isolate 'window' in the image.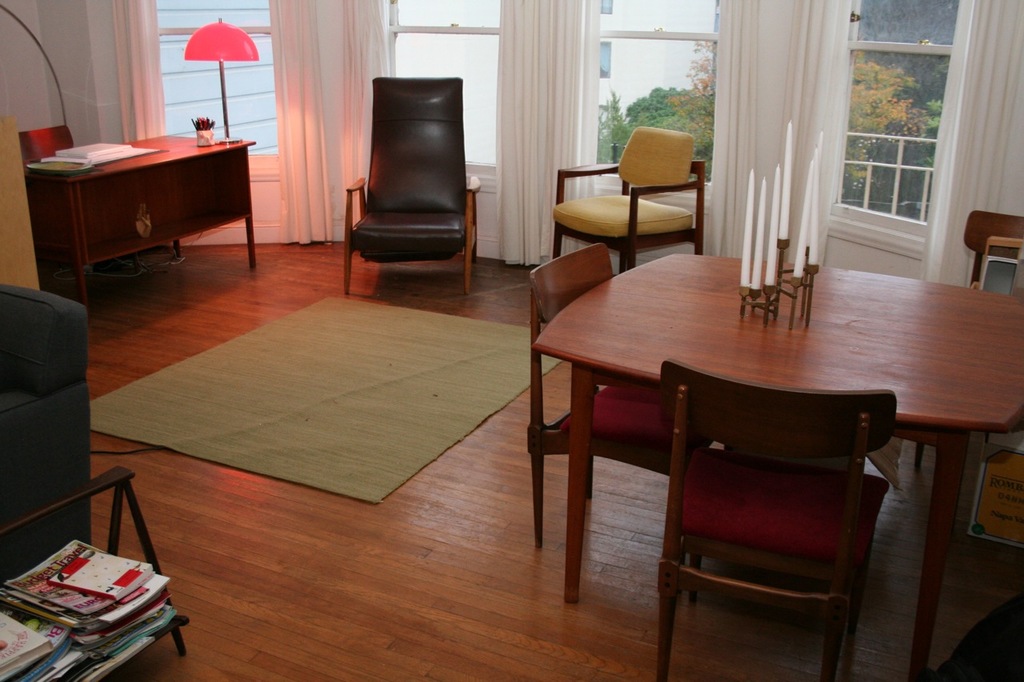
Isolated region: Rect(586, 0, 721, 202).
